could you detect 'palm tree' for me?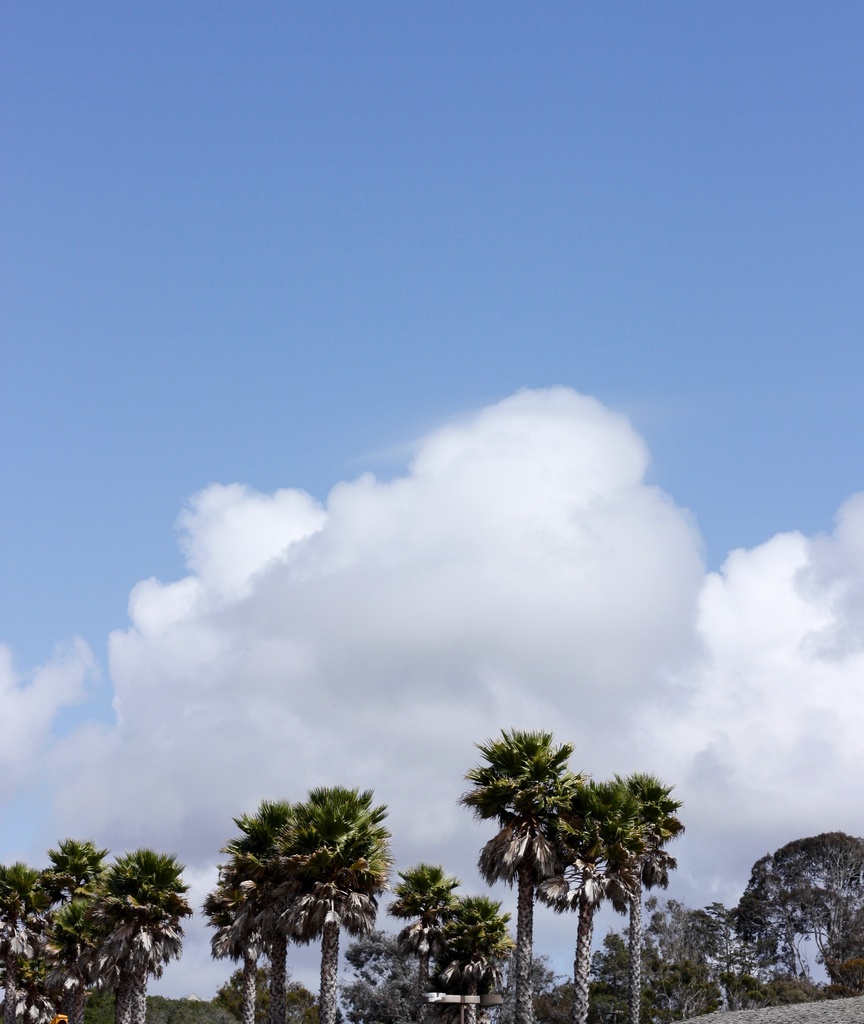
Detection result: <bbox>546, 772, 672, 981</bbox>.
